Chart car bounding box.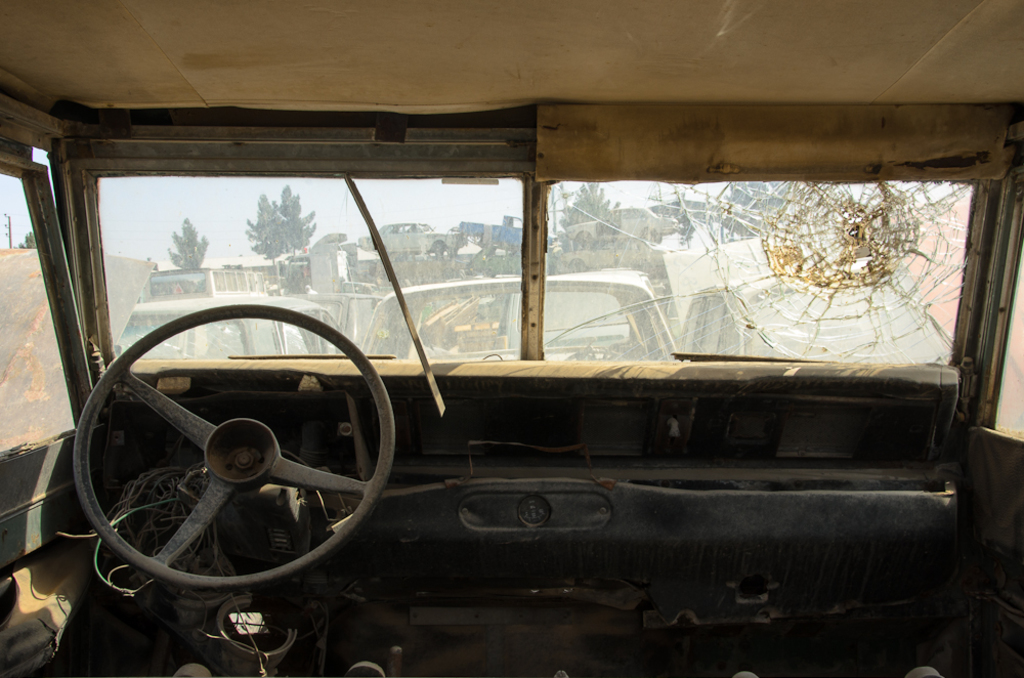
Charted: box=[120, 291, 365, 355].
